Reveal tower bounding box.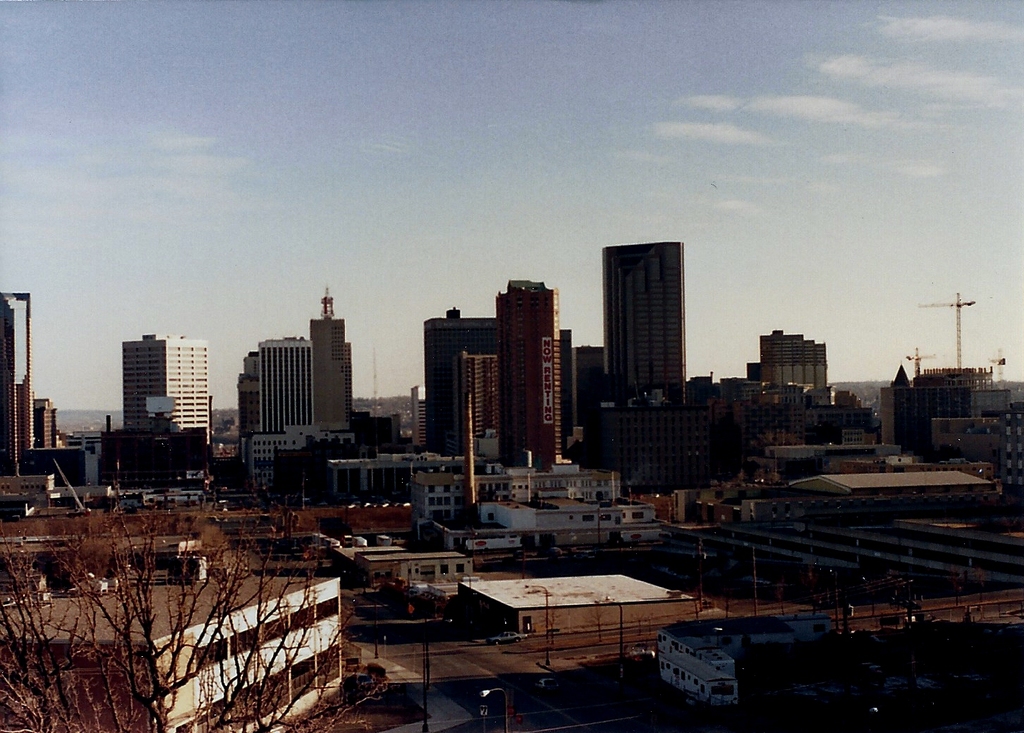
Revealed: Rect(498, 280, 556, 470).
